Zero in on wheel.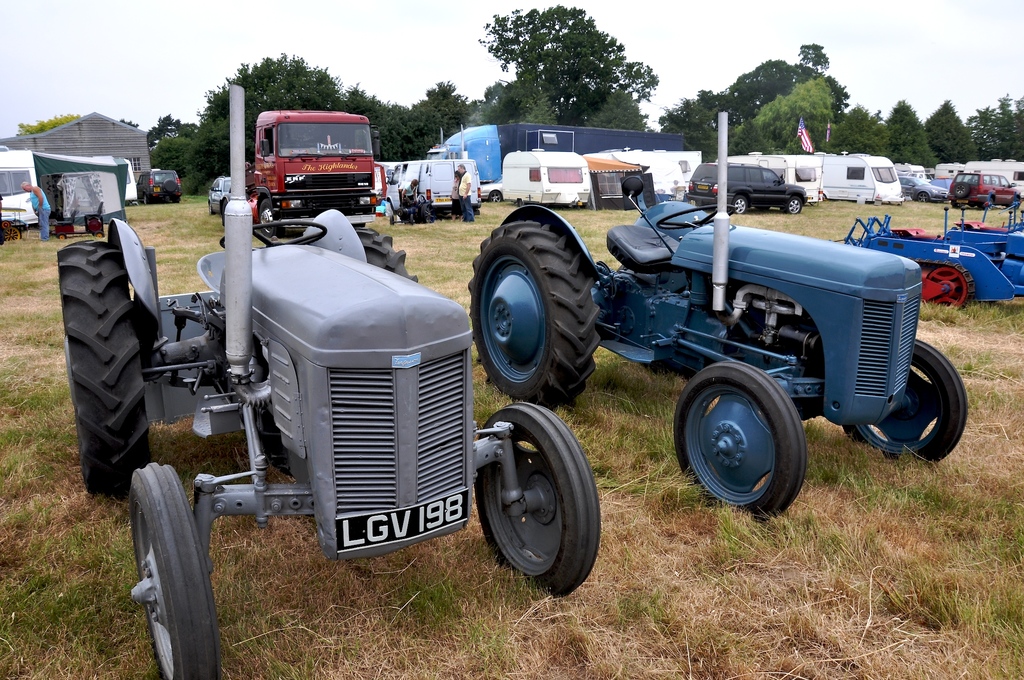
Zeroed in: Rect(410, 213, 416, 226).
